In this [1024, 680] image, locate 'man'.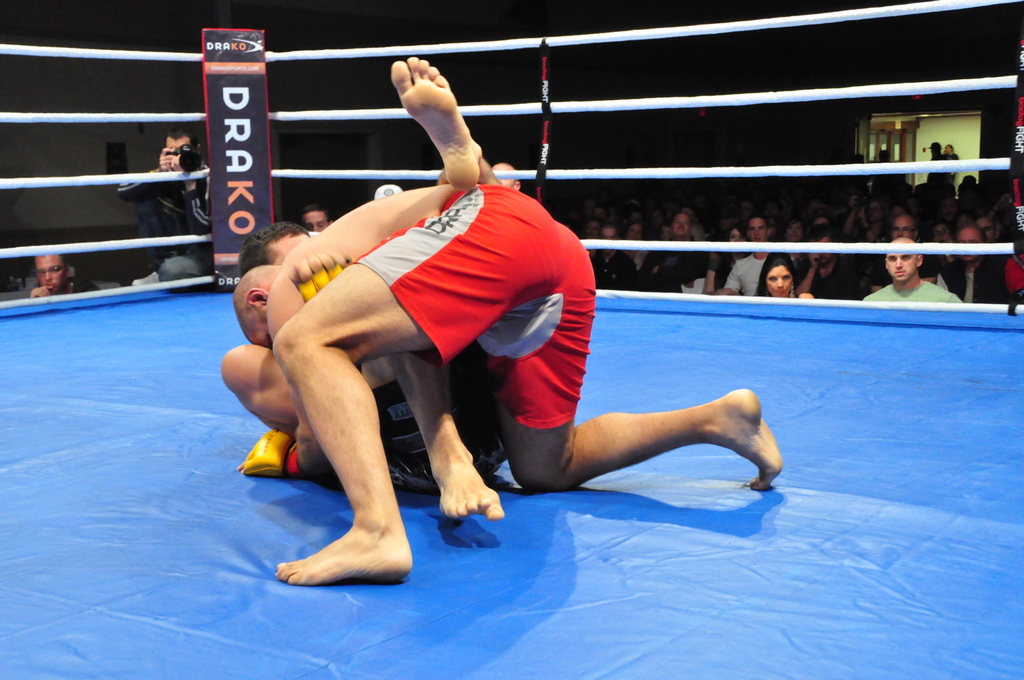
Bounding box: detection(113, 124, 215, 288).
